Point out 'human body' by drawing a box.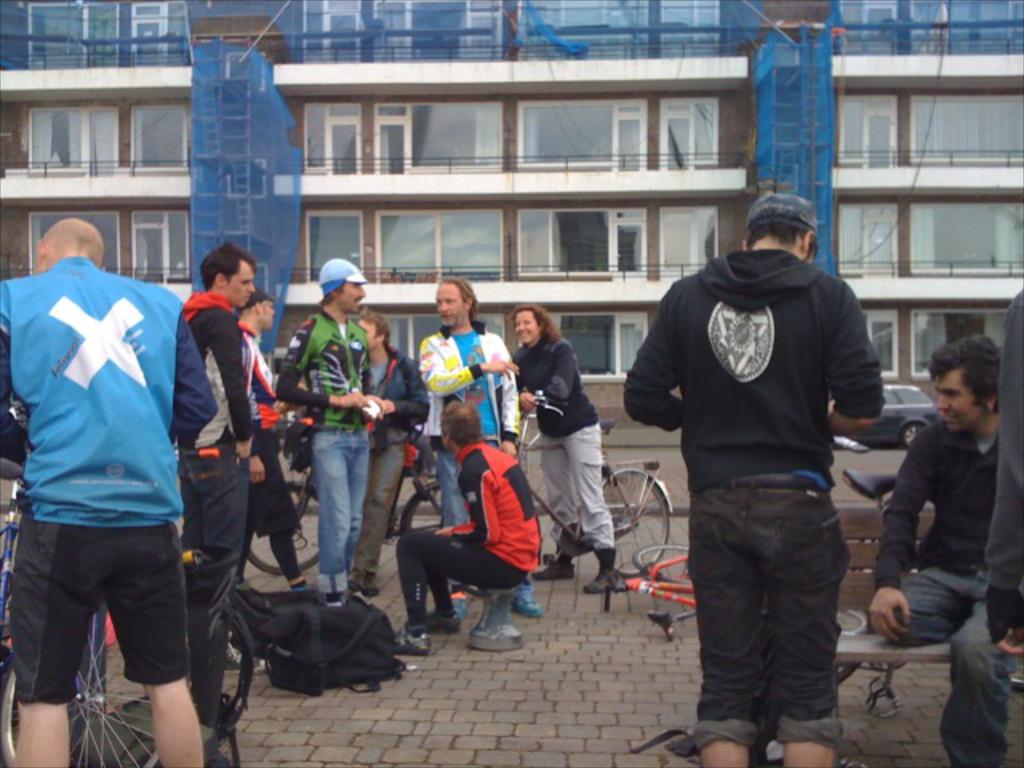
<box>282,258,370,606</box>.
